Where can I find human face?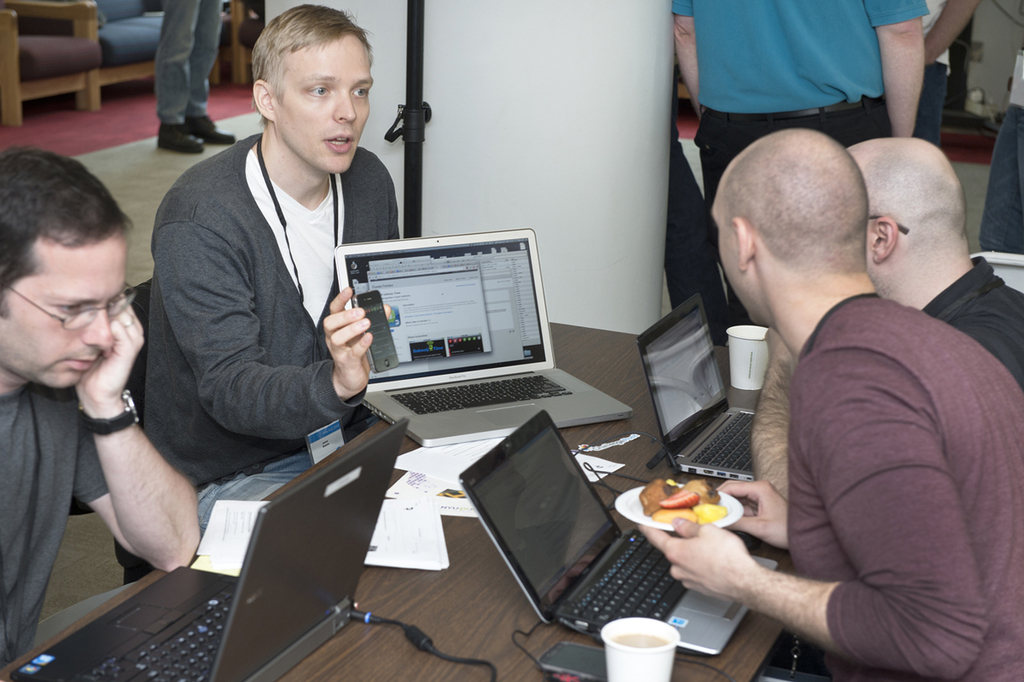
You can find it at [x1=276, y1=34, x2=374, y2=173].
